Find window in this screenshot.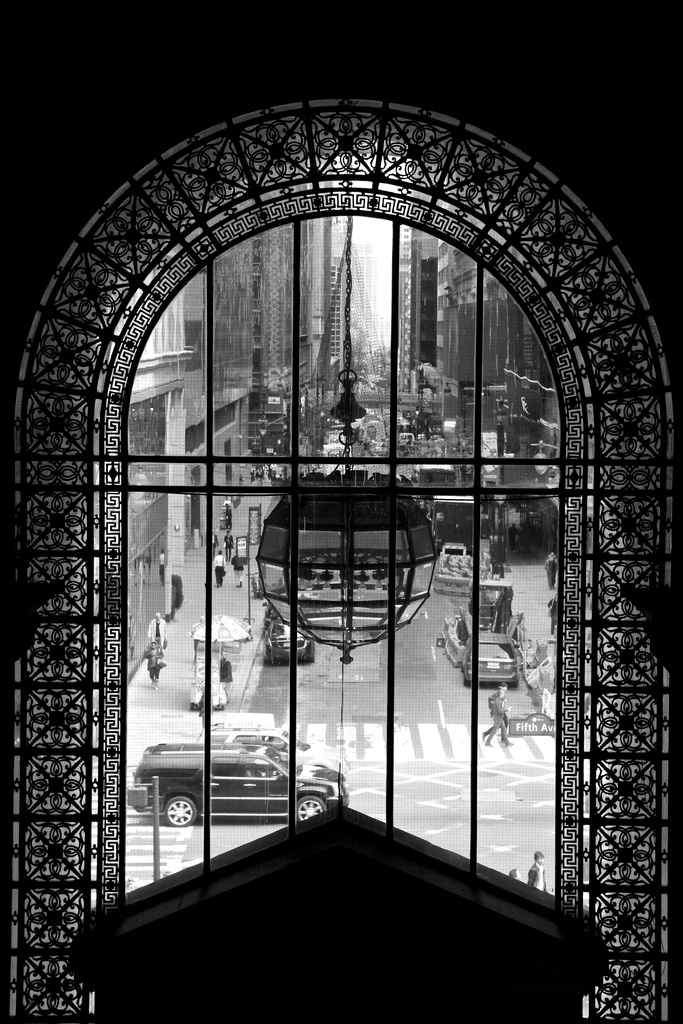
The bounding box for window is bbox=[28, 150, 682, 917].
